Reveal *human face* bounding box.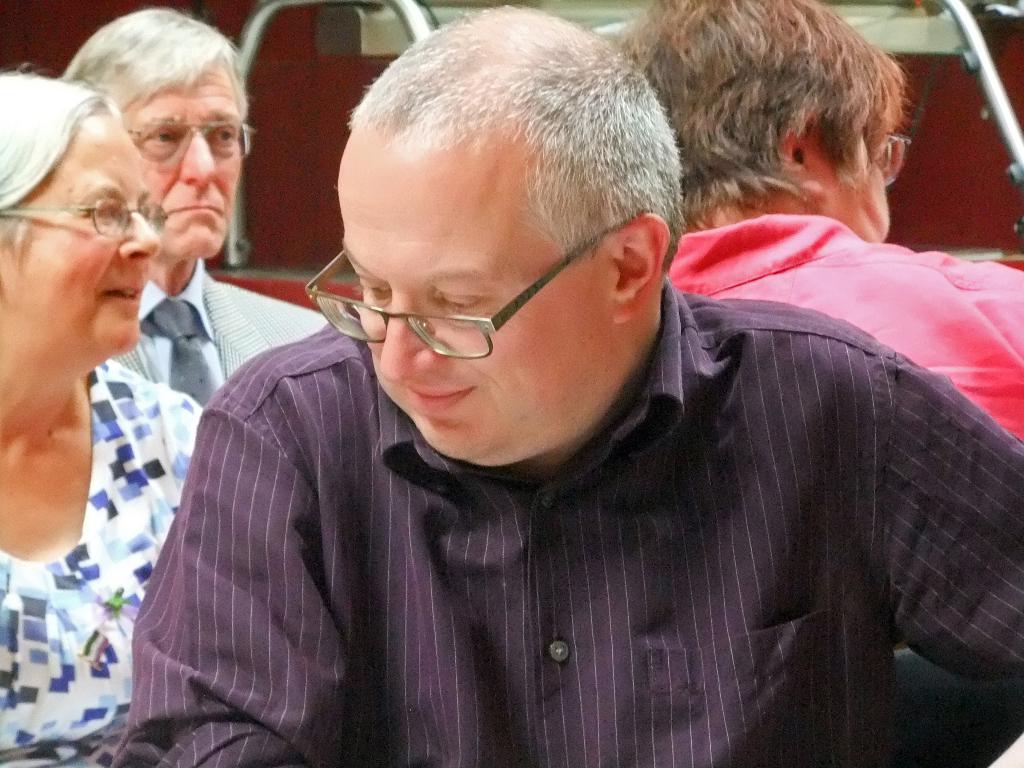
Revealed: <region>6, 126, 162, 353</region>.
